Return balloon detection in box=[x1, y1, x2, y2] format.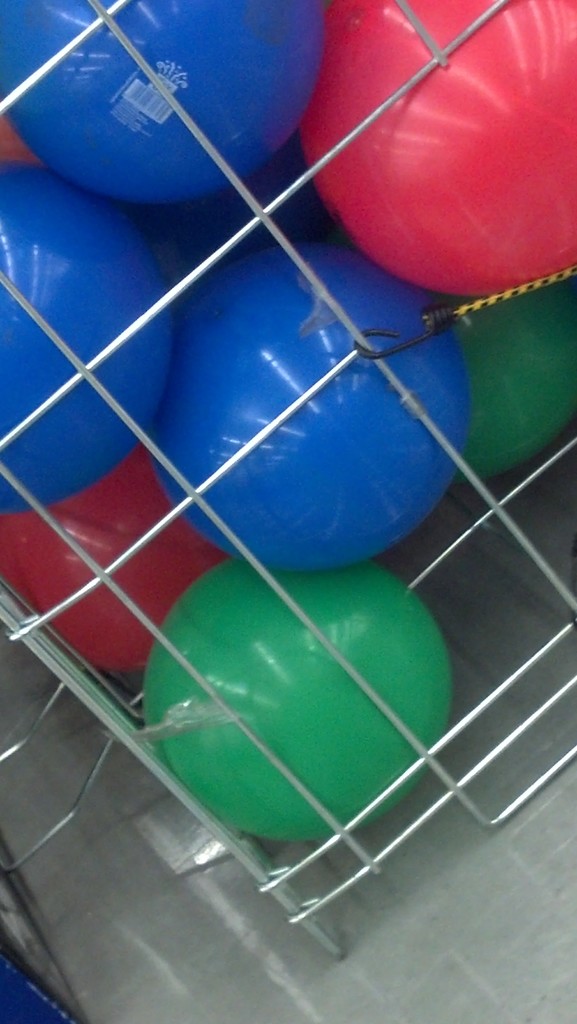
box=[0, 166, 177, 514].
